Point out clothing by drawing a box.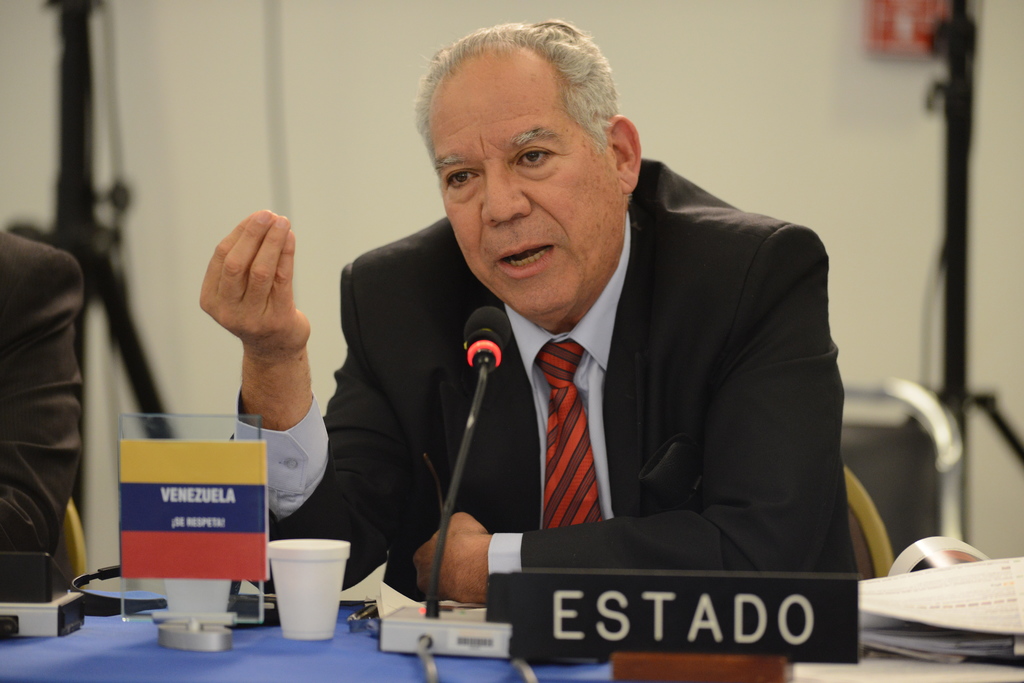
l=302, t=186, r=877, b=652.
